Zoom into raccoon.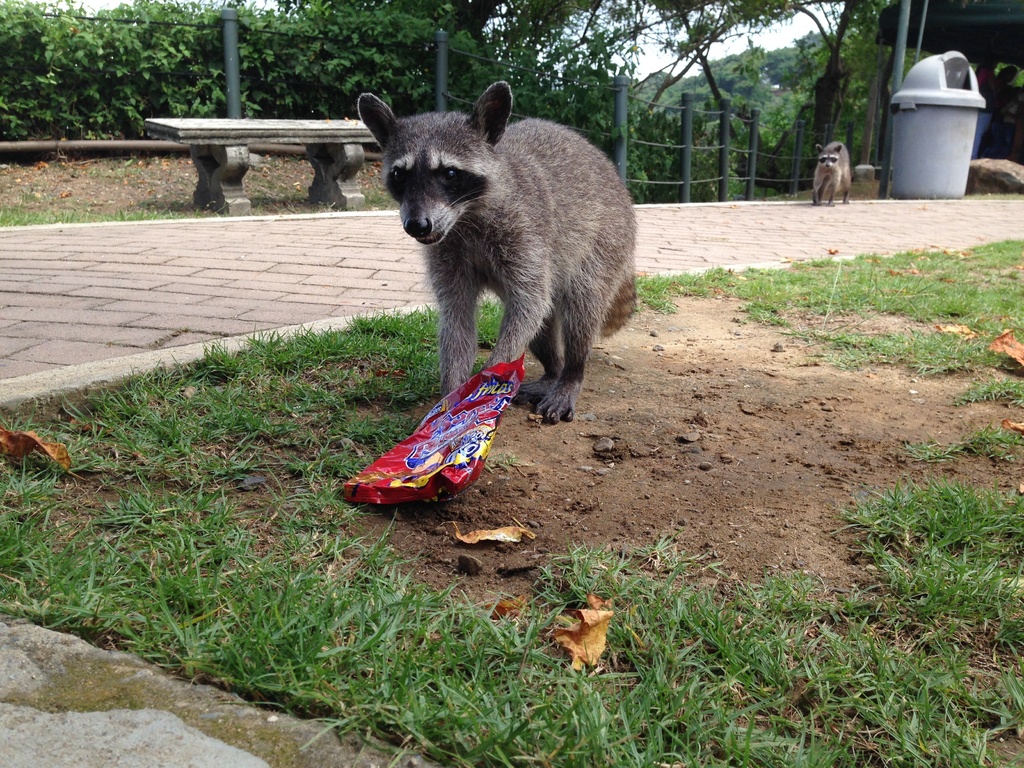
Zoom target: x1=356, y1=81, x2=636, y2=421.
